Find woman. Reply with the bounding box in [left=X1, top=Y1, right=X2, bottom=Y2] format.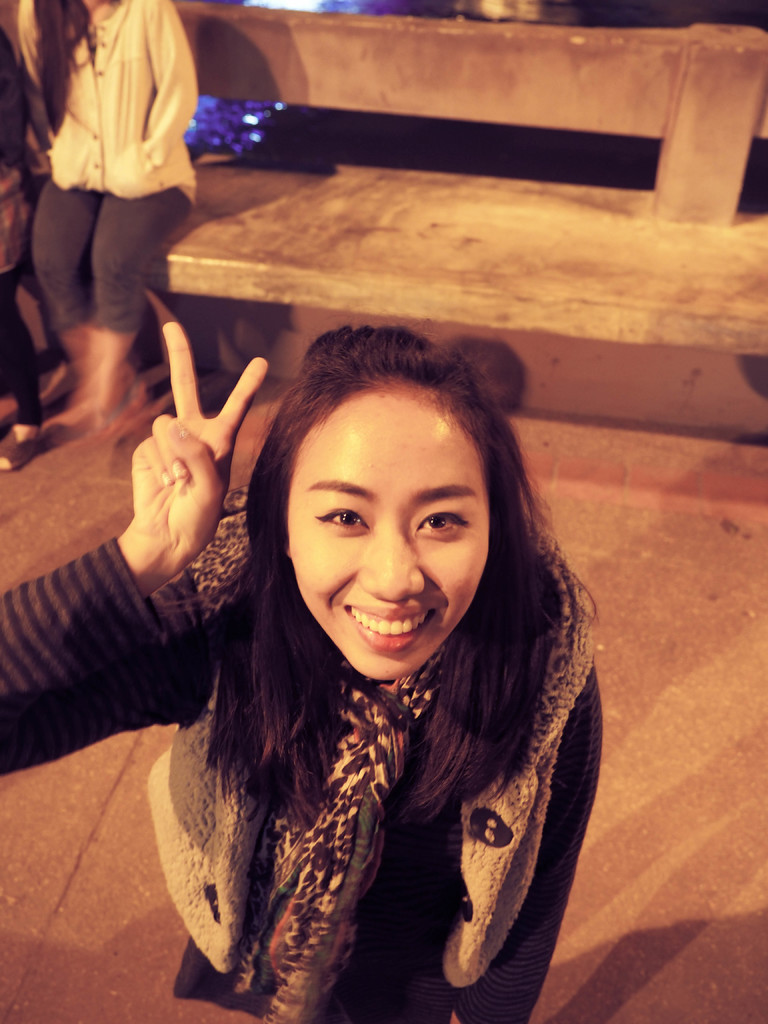
[left=7, top=0, right=216, bottom=428].
